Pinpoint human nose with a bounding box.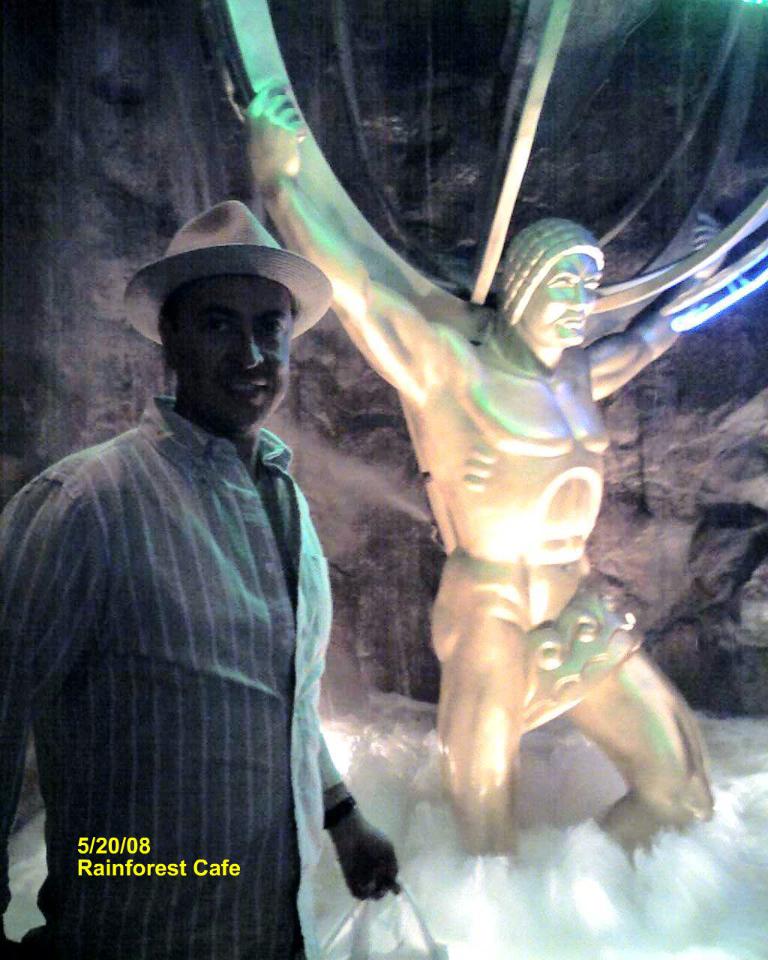
(570,281,588,311).
